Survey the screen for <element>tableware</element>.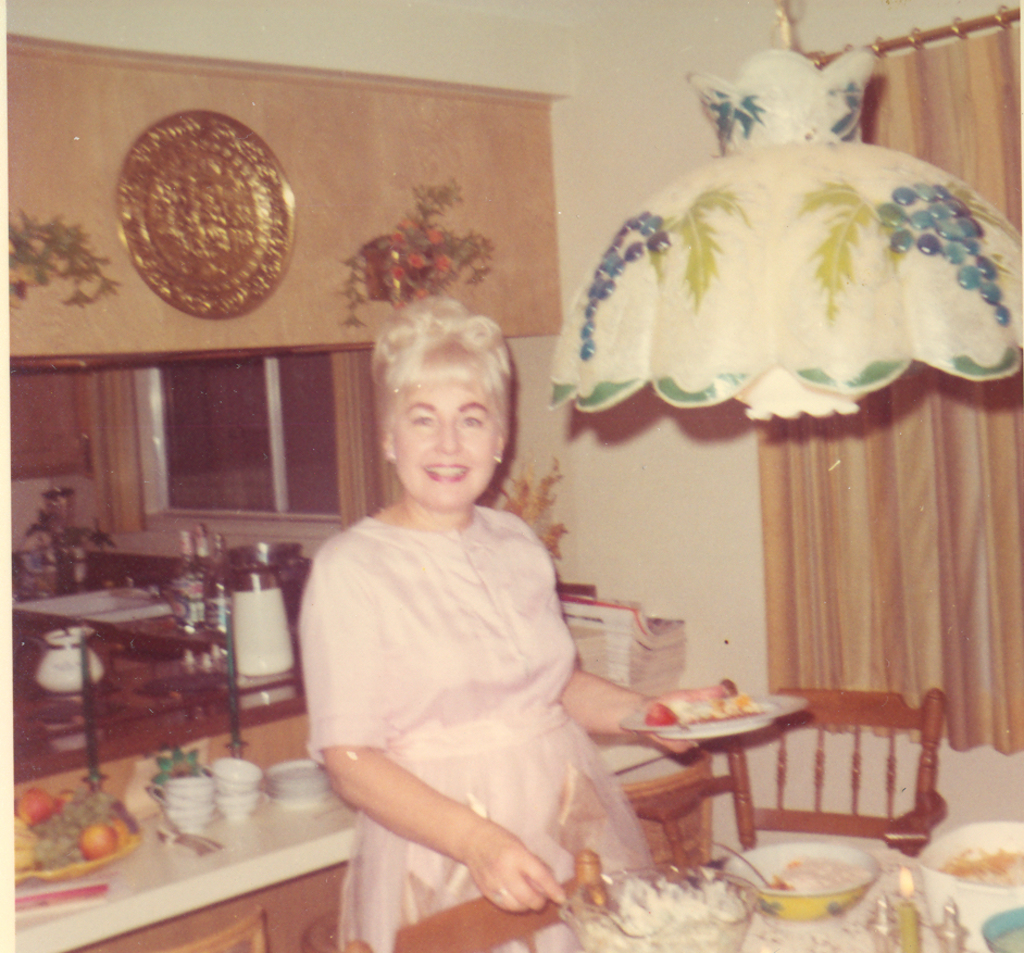
Survey found: (x1=10, y1=791, x2=146, y2=879).
